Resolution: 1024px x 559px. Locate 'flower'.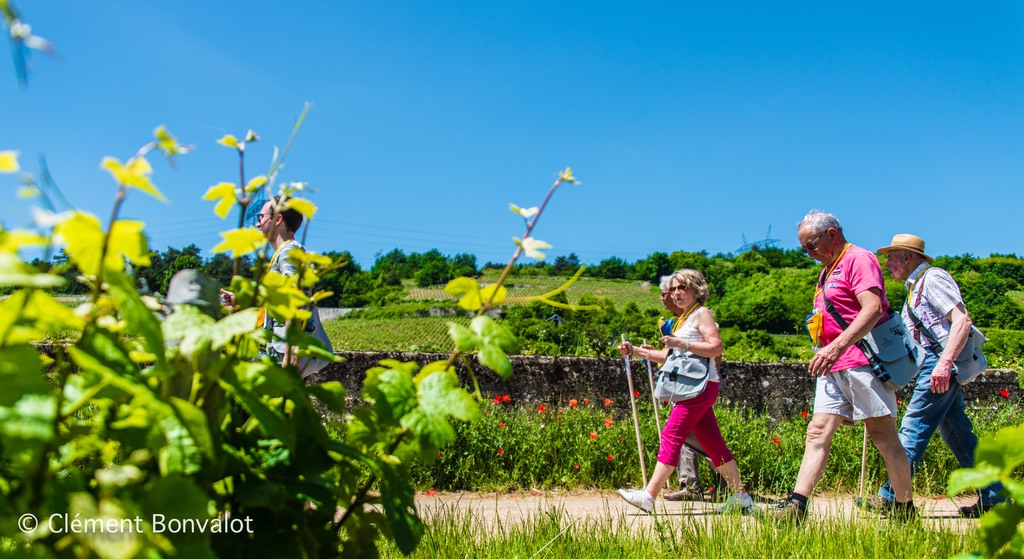
Rect(769, 438, 781, 444).
